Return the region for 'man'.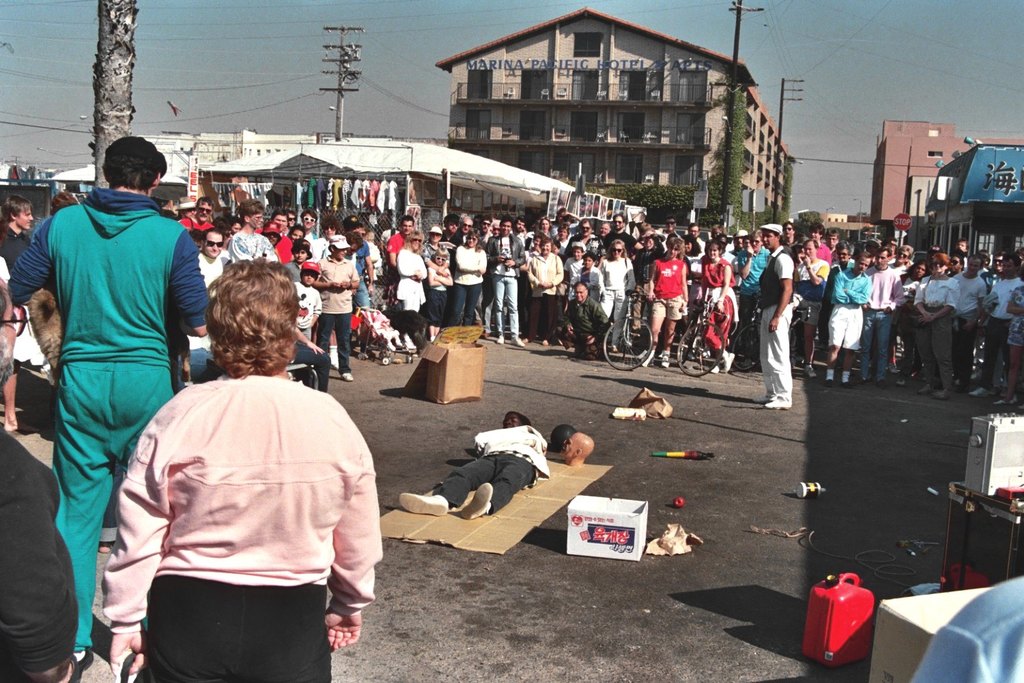
(297,229,367,381).
